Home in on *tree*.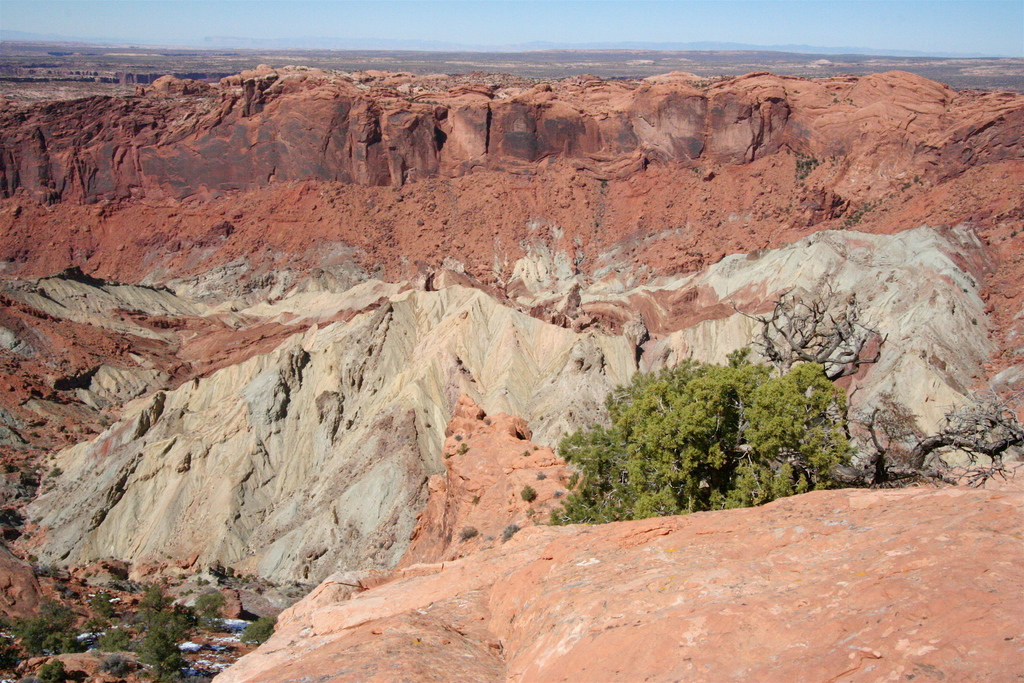
Homed in at [left=242, top=618, right=276, bottom=642].
